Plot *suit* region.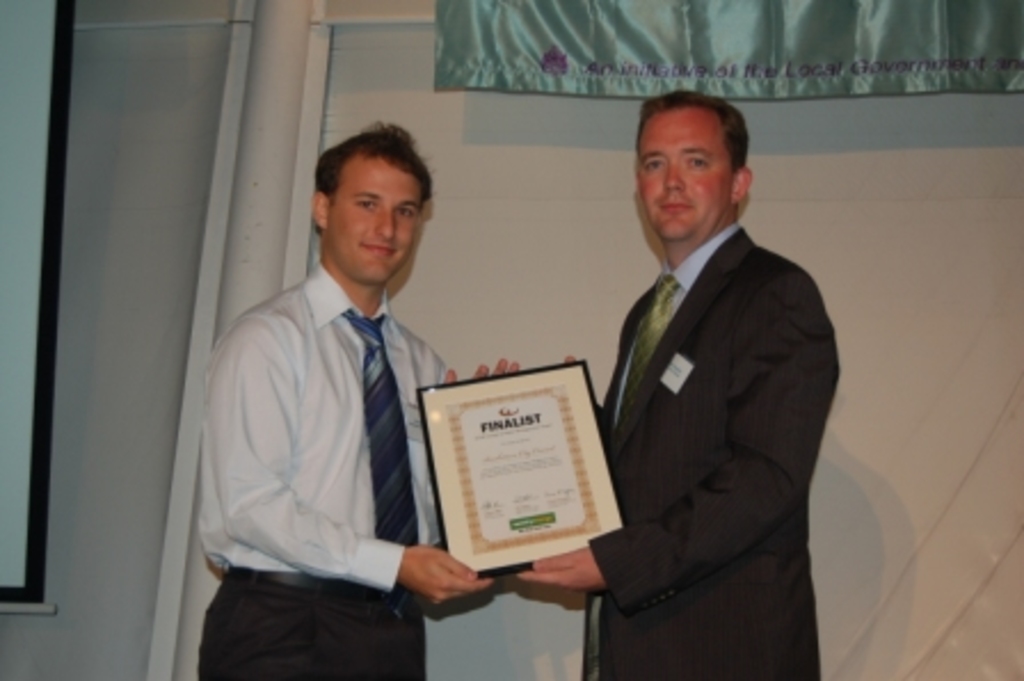
Plotted at region(553, 130, 846, 667).
